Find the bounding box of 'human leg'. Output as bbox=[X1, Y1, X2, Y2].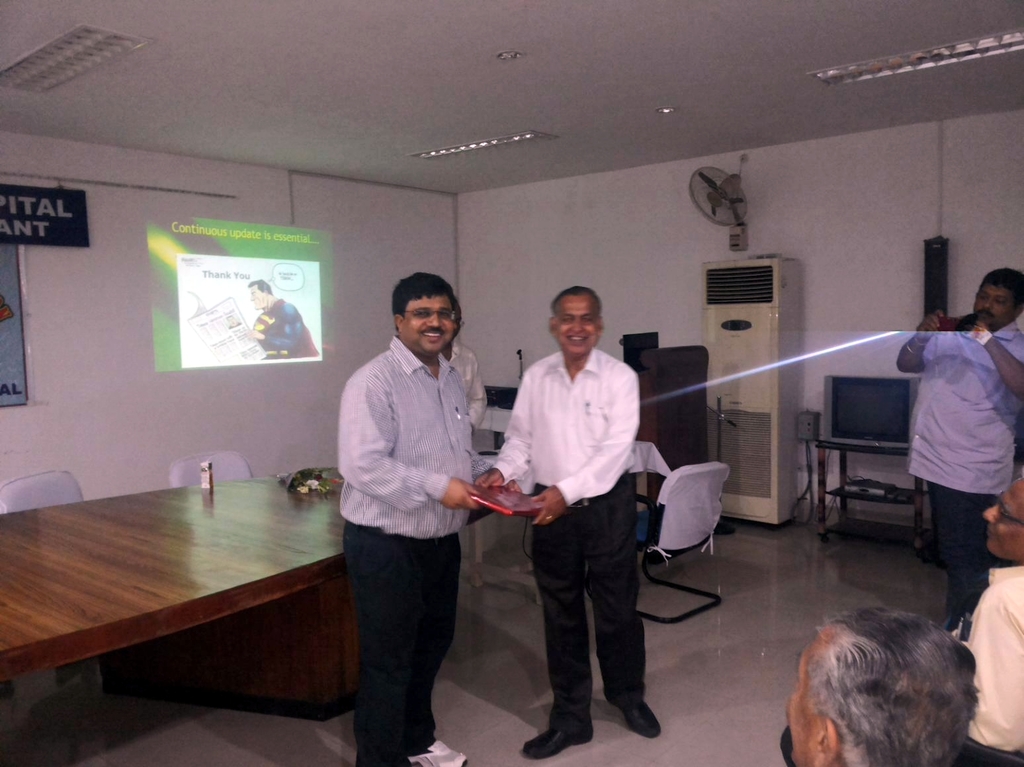
bbox=[337, 521, 423, 766].
